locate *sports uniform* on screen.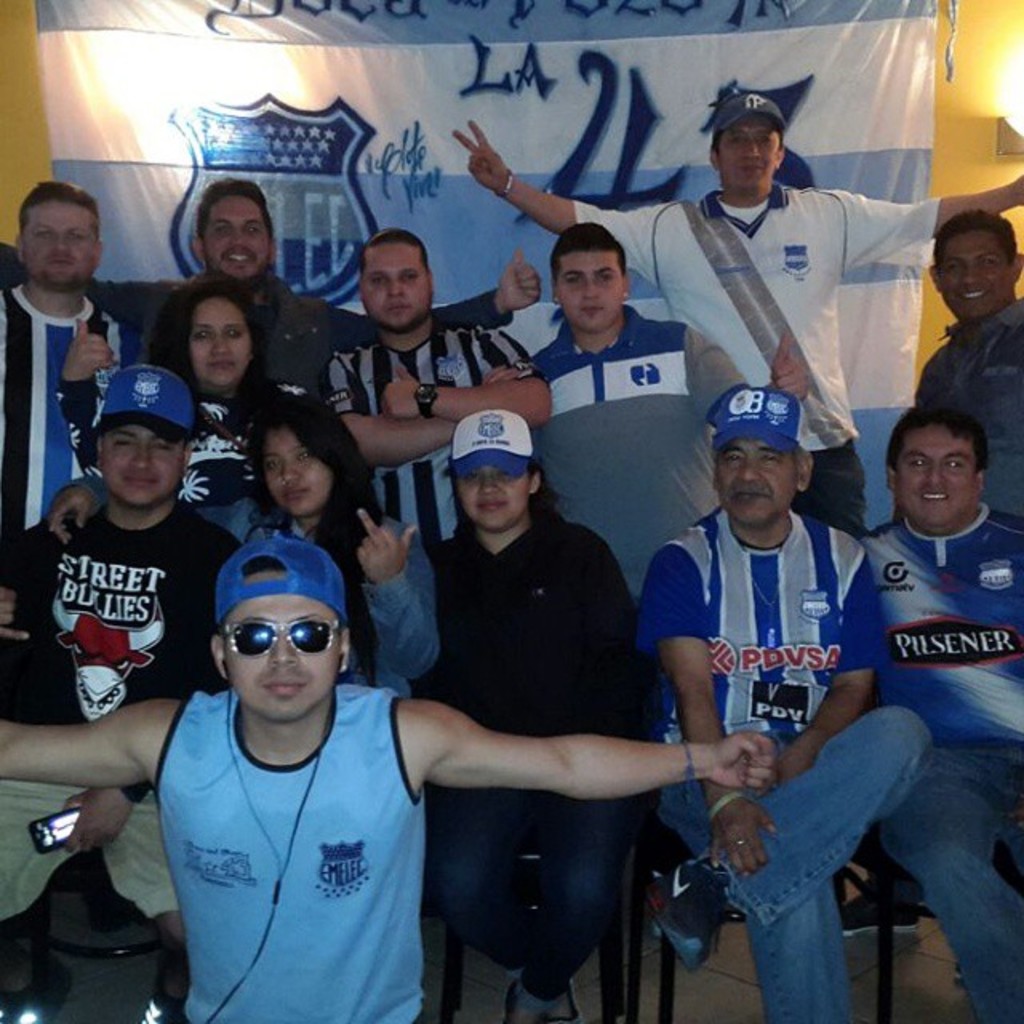
On screen at BBox(5, 285, 120, 542).
